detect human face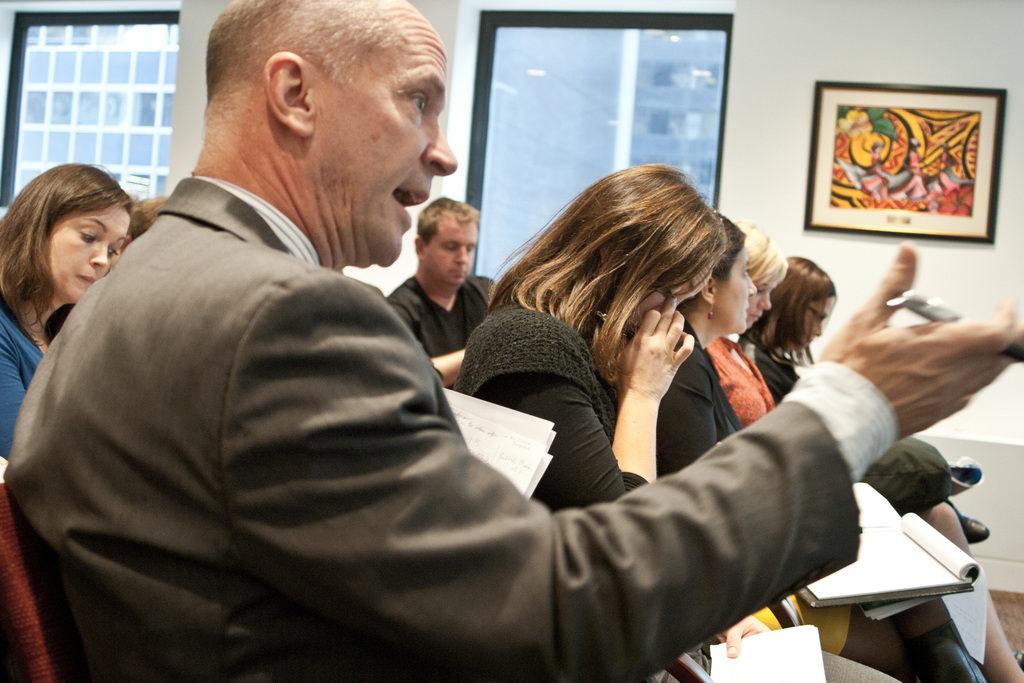
[left=743, top=270, right=789, bottom=326]
